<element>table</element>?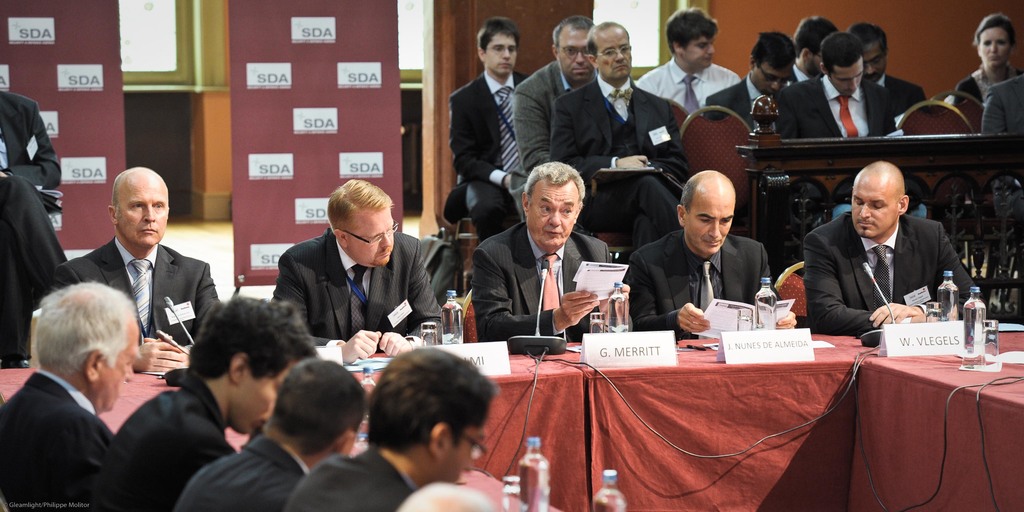
bbox(0, 318, 866, 511)
